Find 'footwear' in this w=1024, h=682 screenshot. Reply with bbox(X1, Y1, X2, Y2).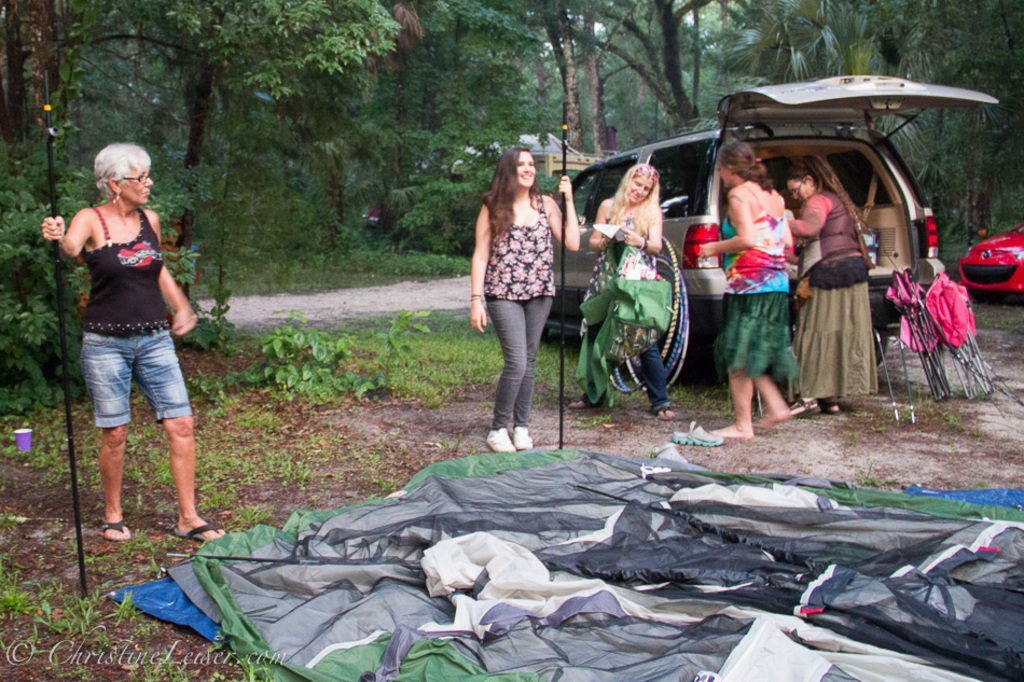
bbox(566, 399, 610, 410).
